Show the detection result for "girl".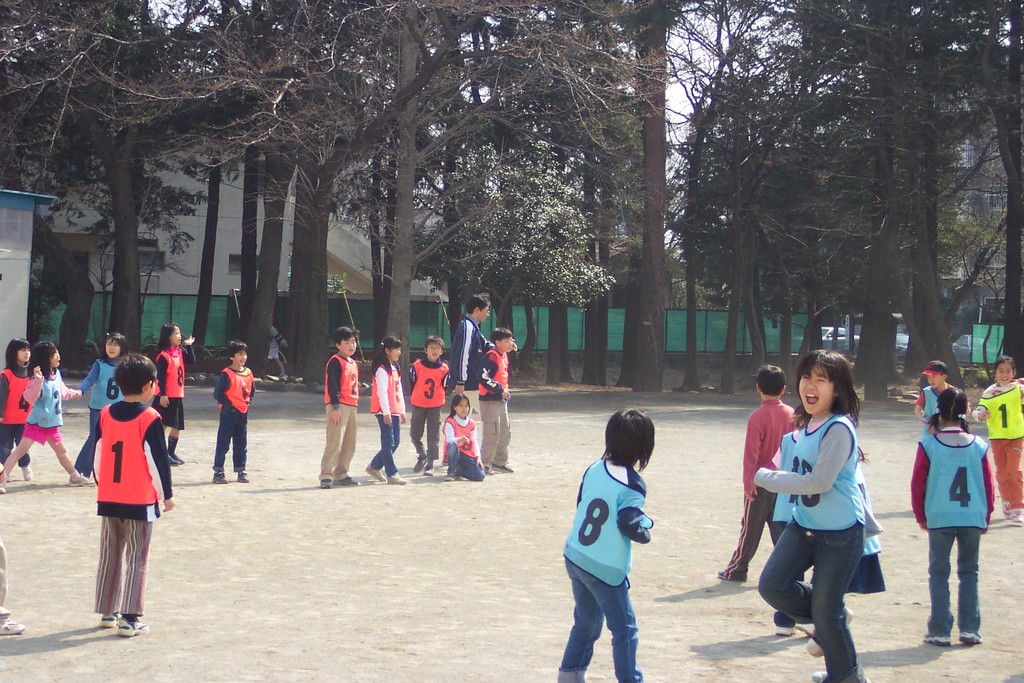
756,350,865,682.
